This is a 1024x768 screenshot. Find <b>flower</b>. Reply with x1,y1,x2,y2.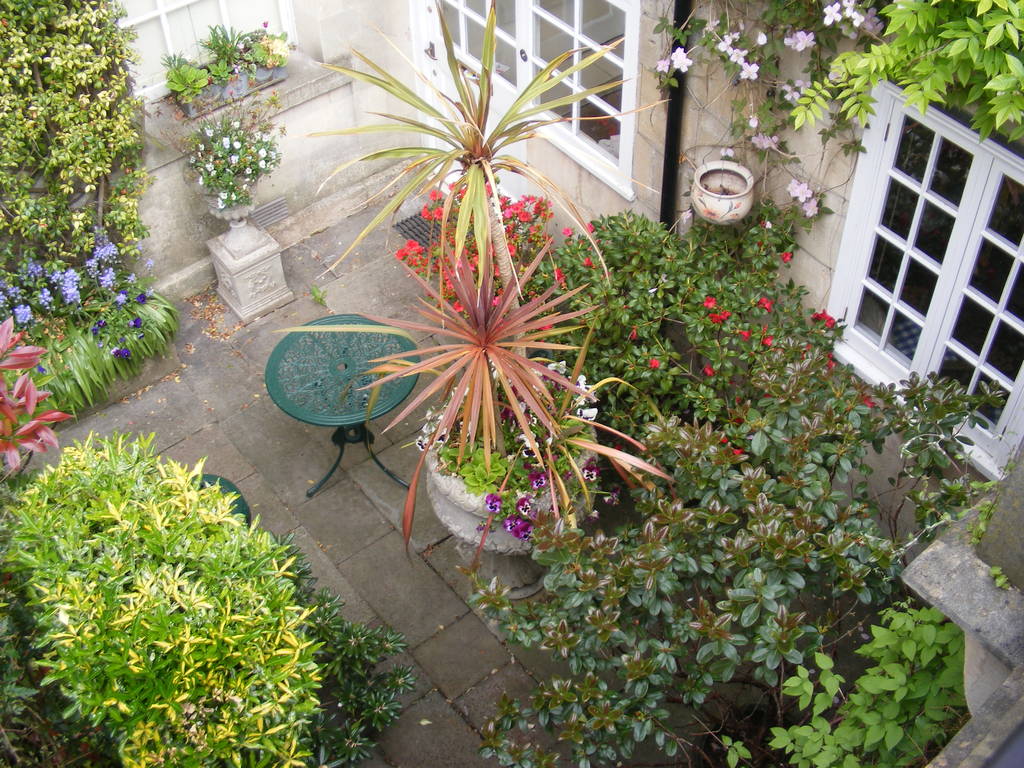
584,224,596,233.
